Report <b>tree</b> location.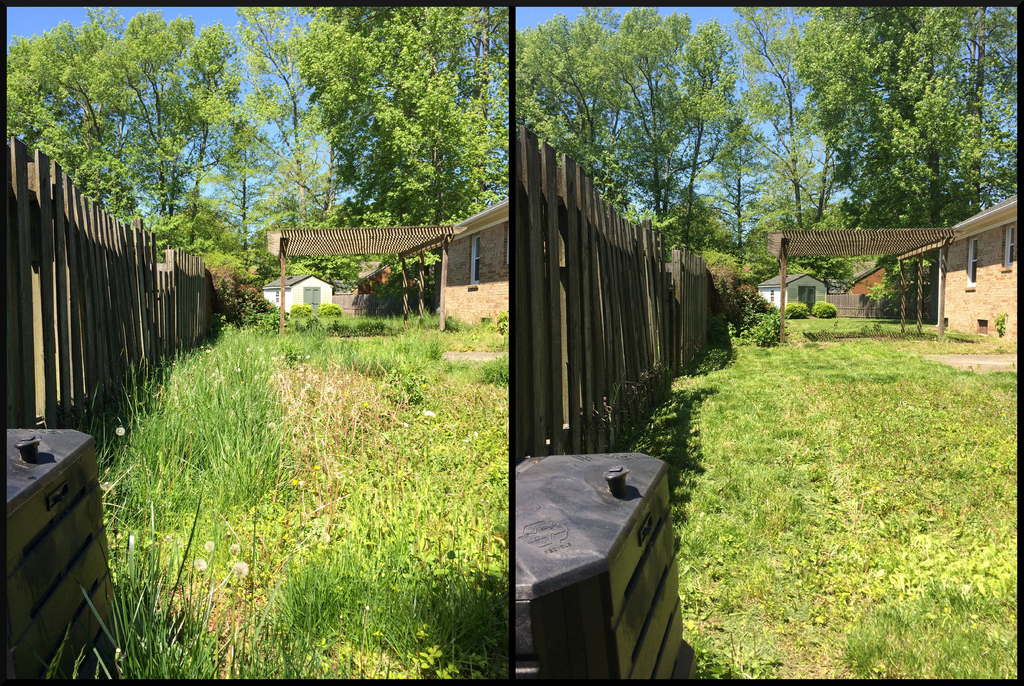
Report: Rect(726, 3, 1012, 307).
